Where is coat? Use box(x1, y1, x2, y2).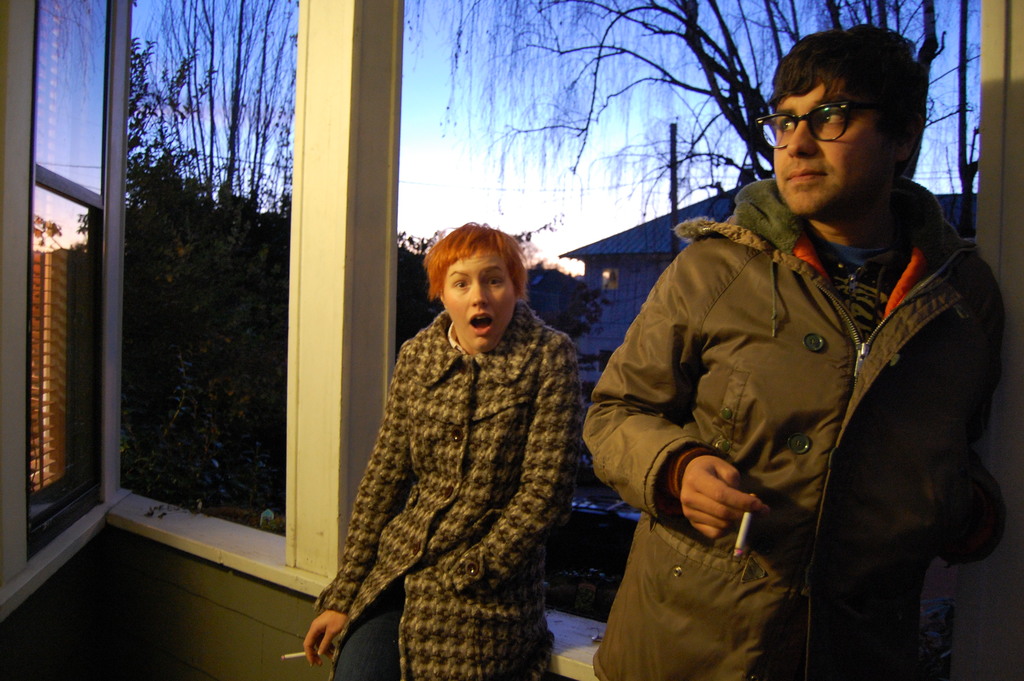
box(307, 295, 591, 680).
